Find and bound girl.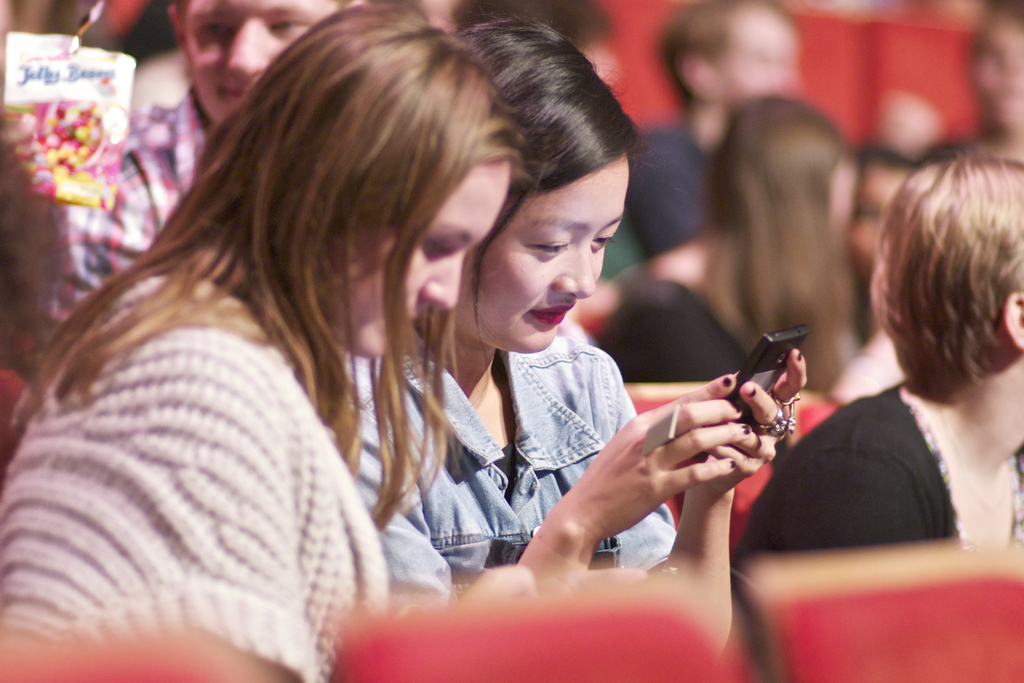
Bound: {"left": 324, "top": 0, "right": 811, "bottom": 656}.
